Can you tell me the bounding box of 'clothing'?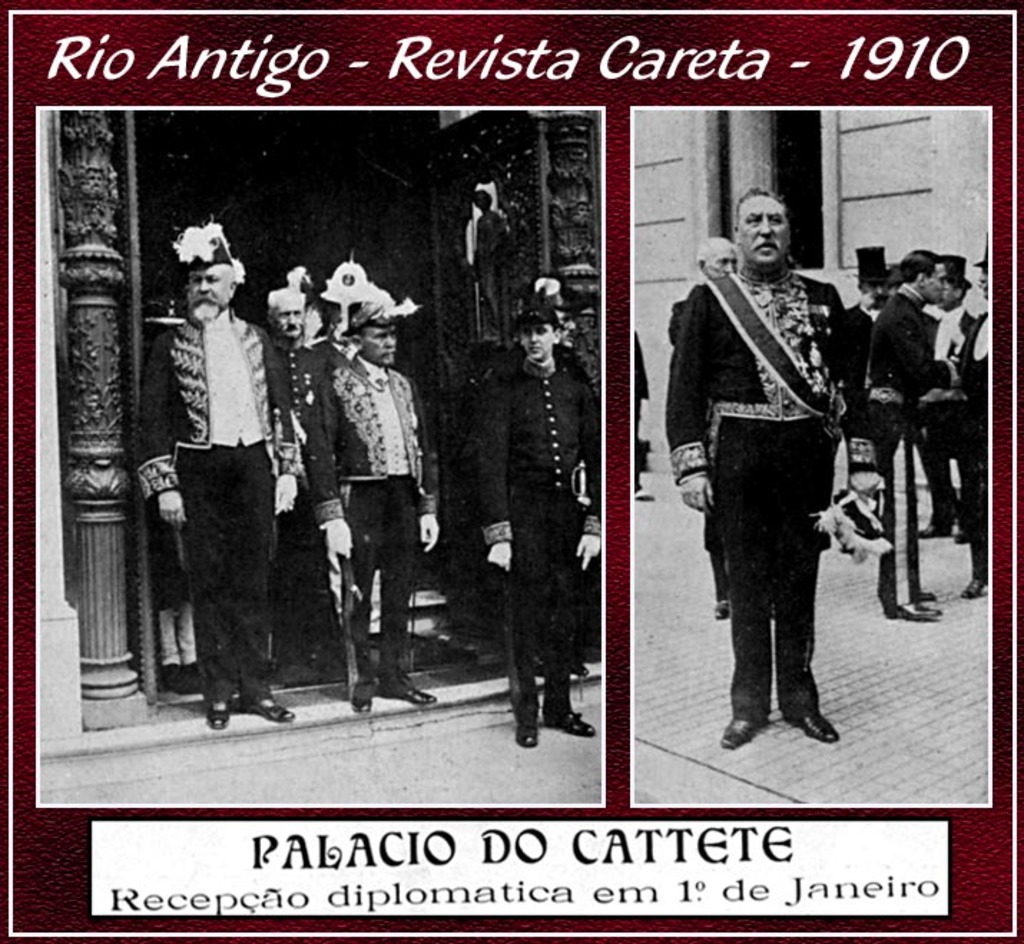
[left=139, top=318, right=301, bottom=702].
